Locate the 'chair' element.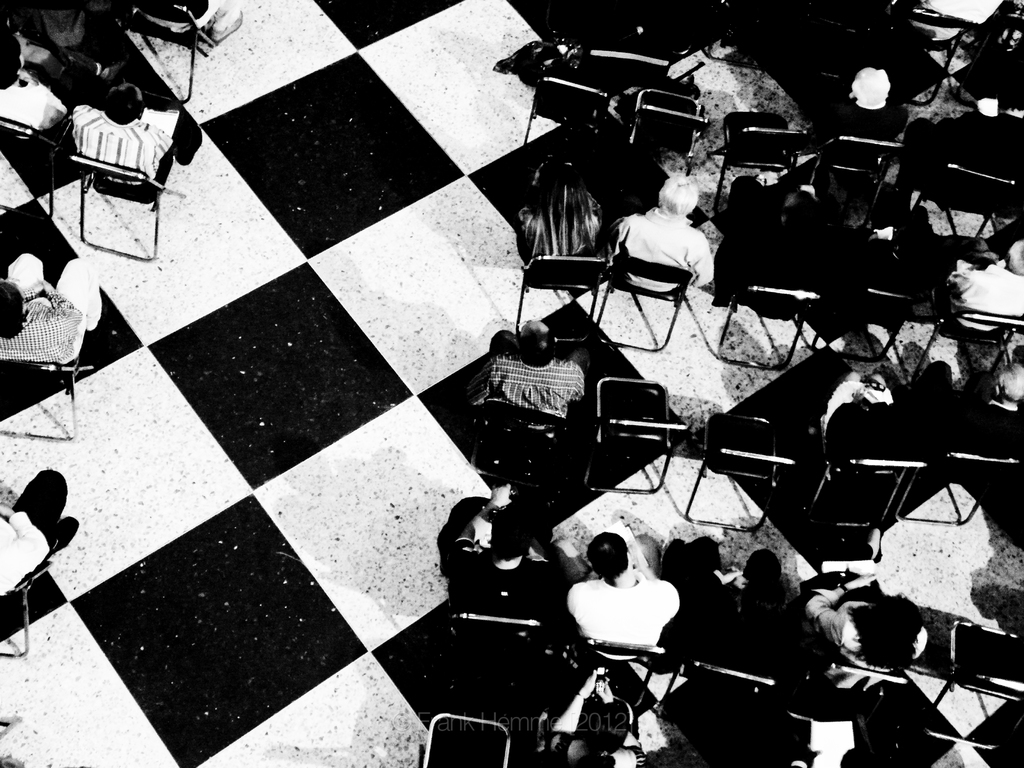
Element bbox: (x1=788, y1=655, x2=911, y2=726).
